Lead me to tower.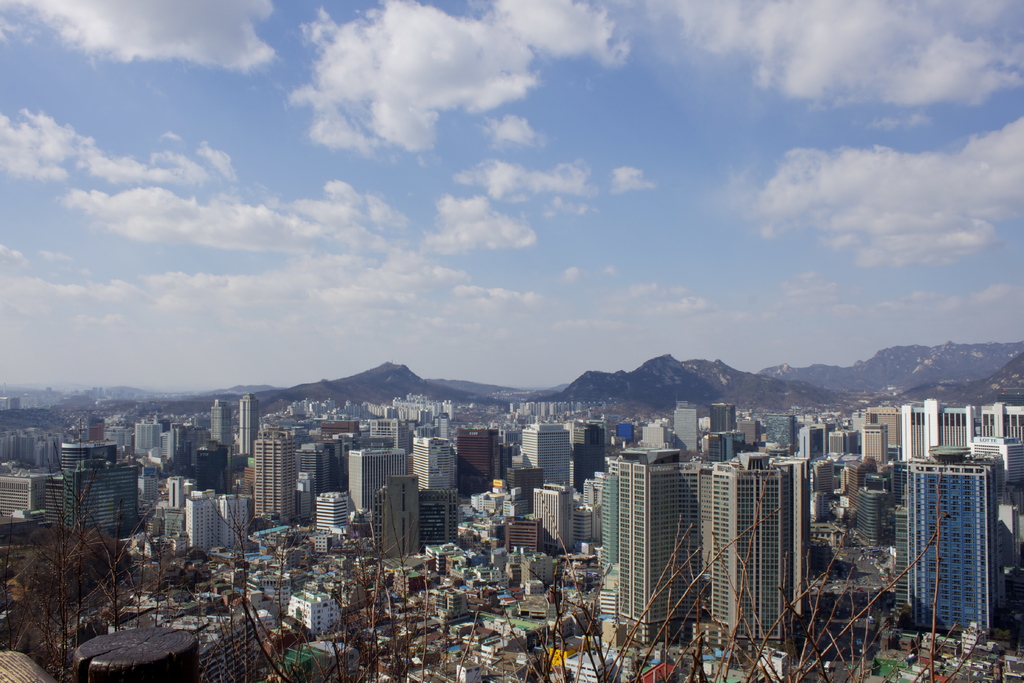
Lead to 761, 411, 799, 464.
